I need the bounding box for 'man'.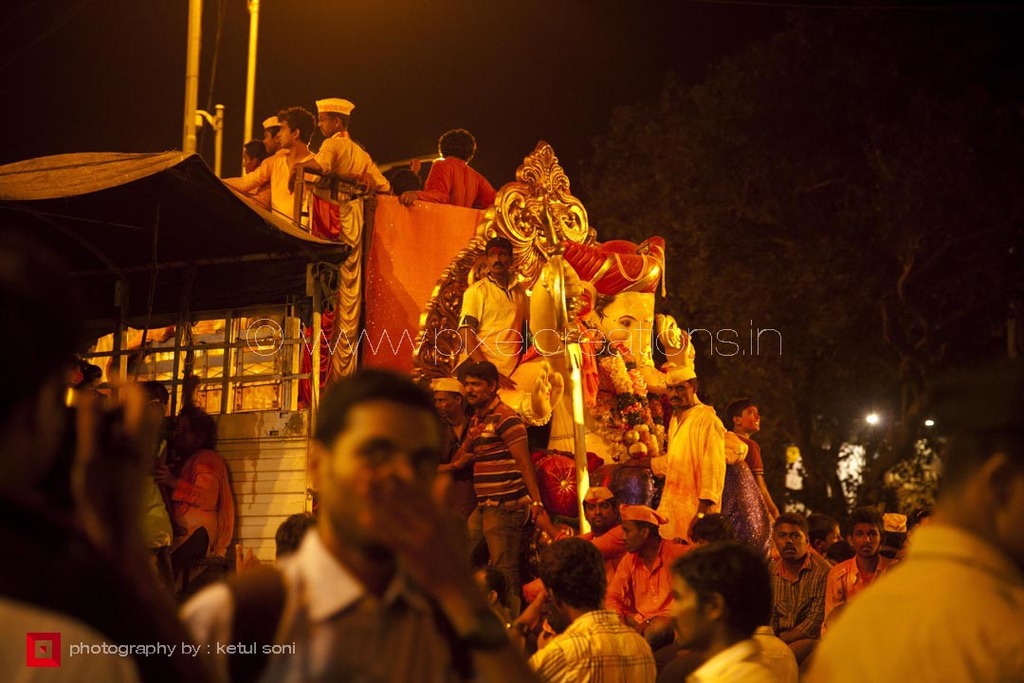
Here it is: bbox=[558, 479, 623, 598].
